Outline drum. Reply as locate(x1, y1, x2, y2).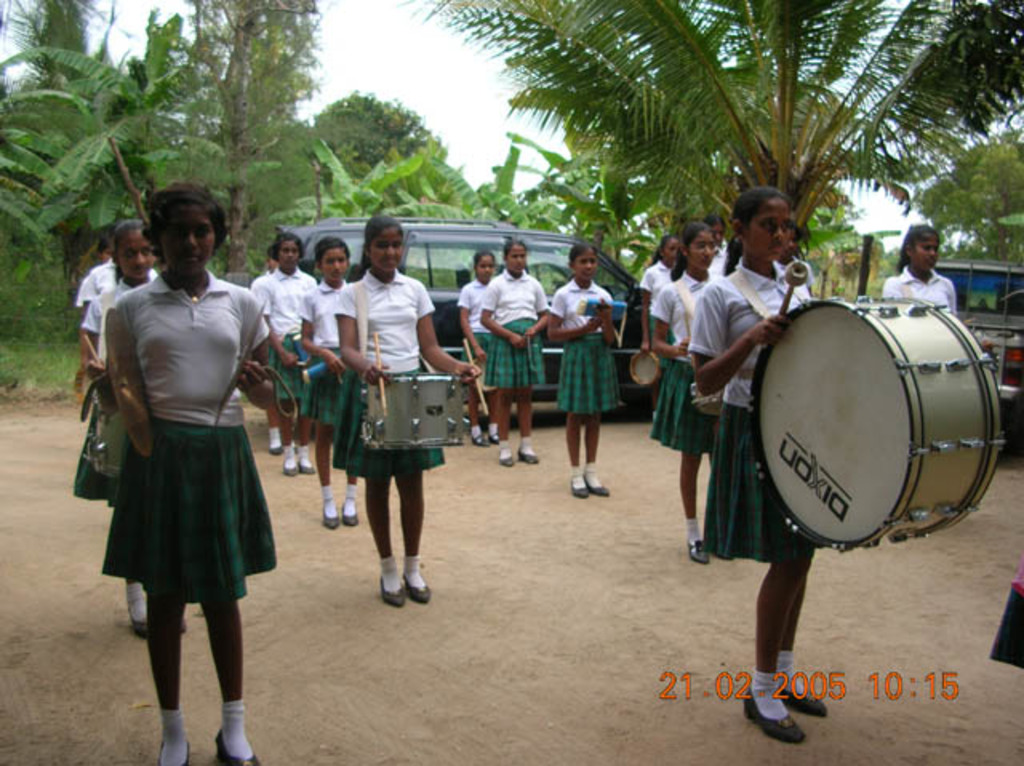
locate(690, 387, 731, 414).
